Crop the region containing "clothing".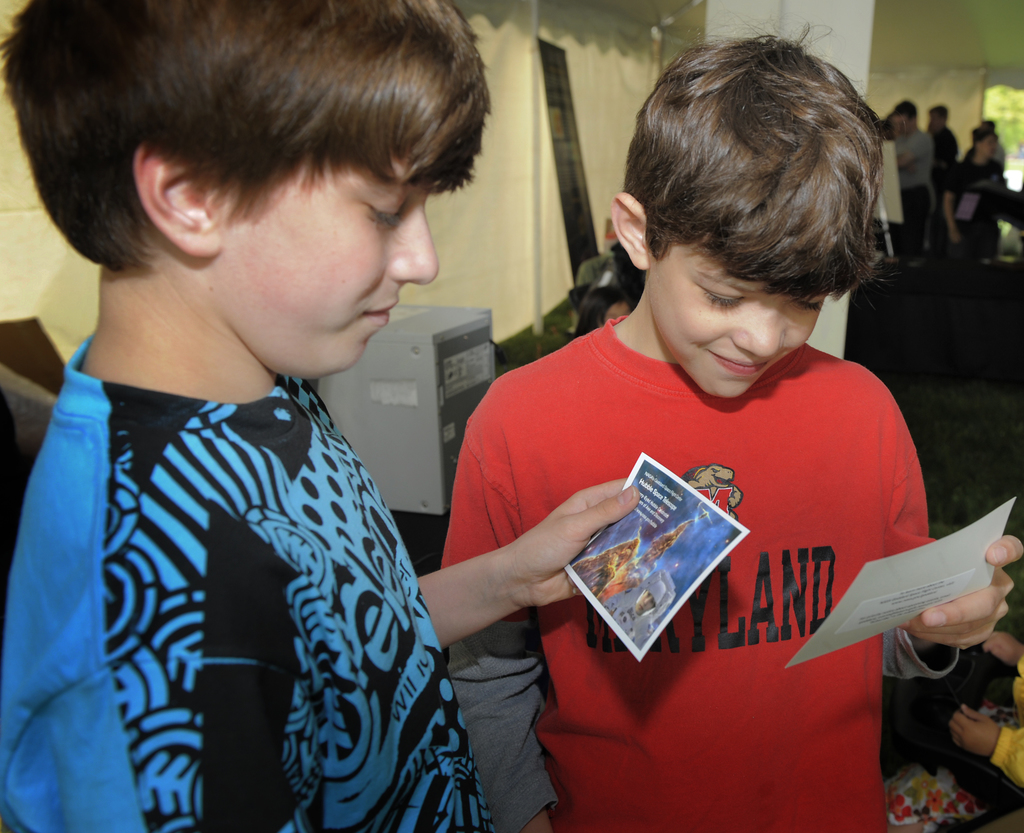
Crop region: pyautogui.locateOnScreen(889, 124, 939, 257).
